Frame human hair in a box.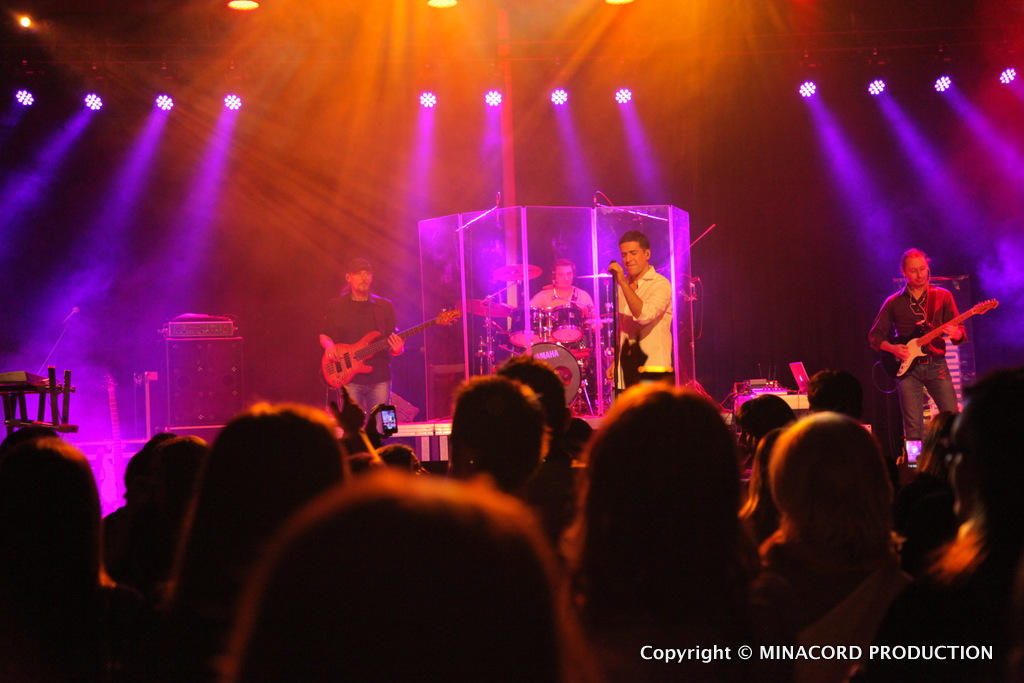
bbox=(957, 365, 1023, 486).
